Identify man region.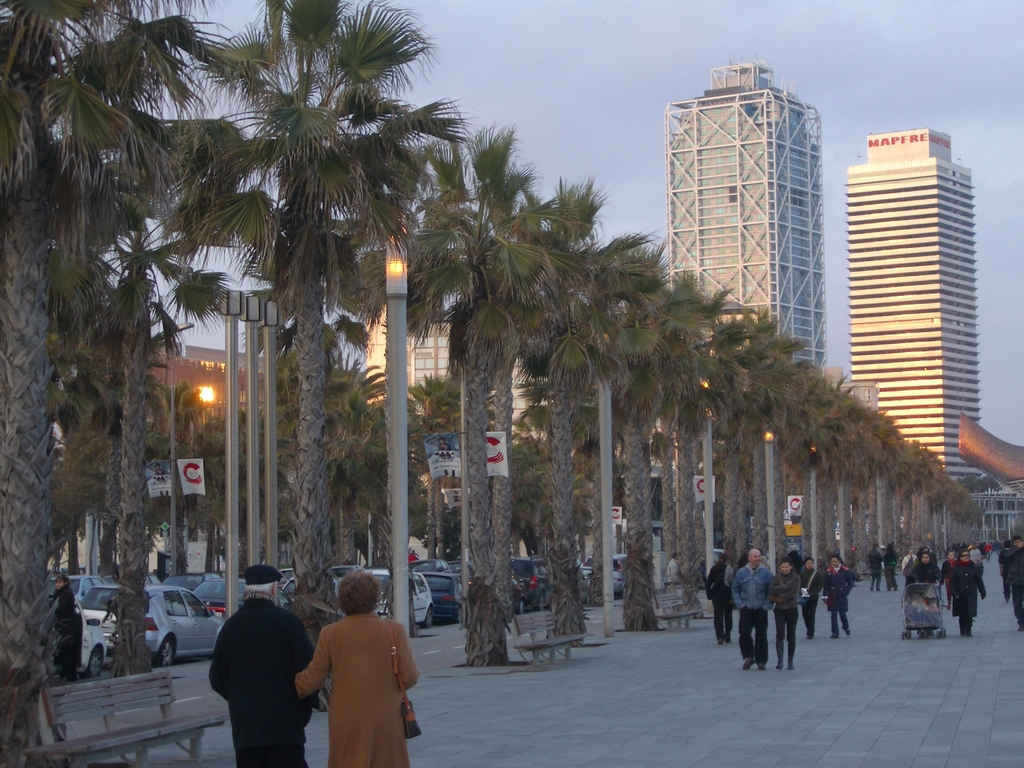
Region: 1001, 536, 1023, 631.
